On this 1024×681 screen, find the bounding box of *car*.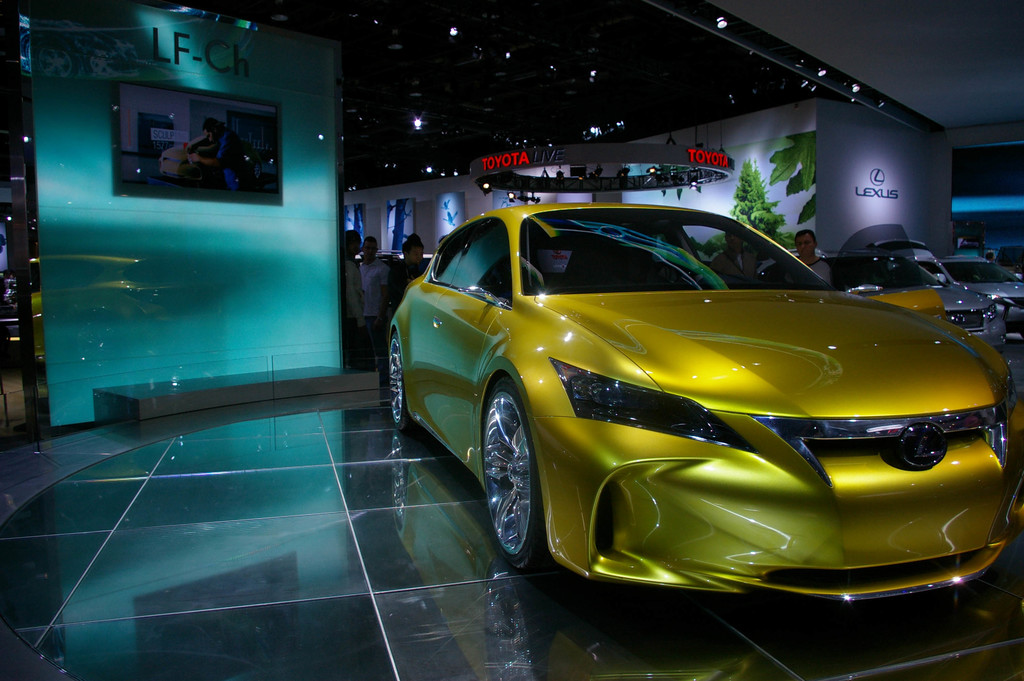
Bounding box: l=865, t=236, r=1006, b=352.
